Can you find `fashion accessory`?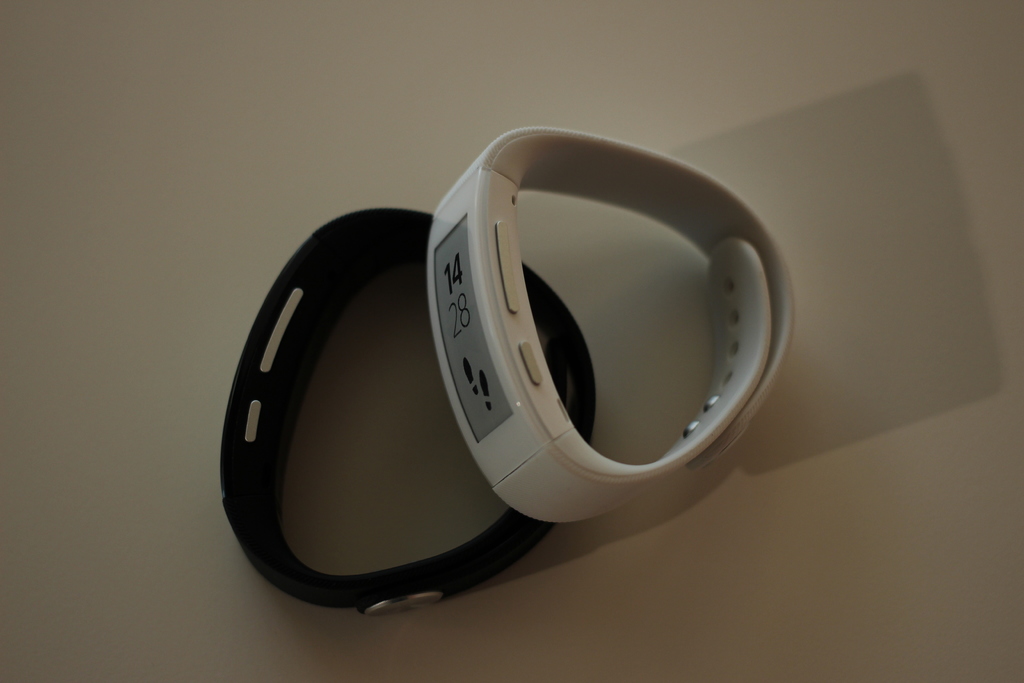
Yes, bounding box: region(228, 204, 594, 617).
